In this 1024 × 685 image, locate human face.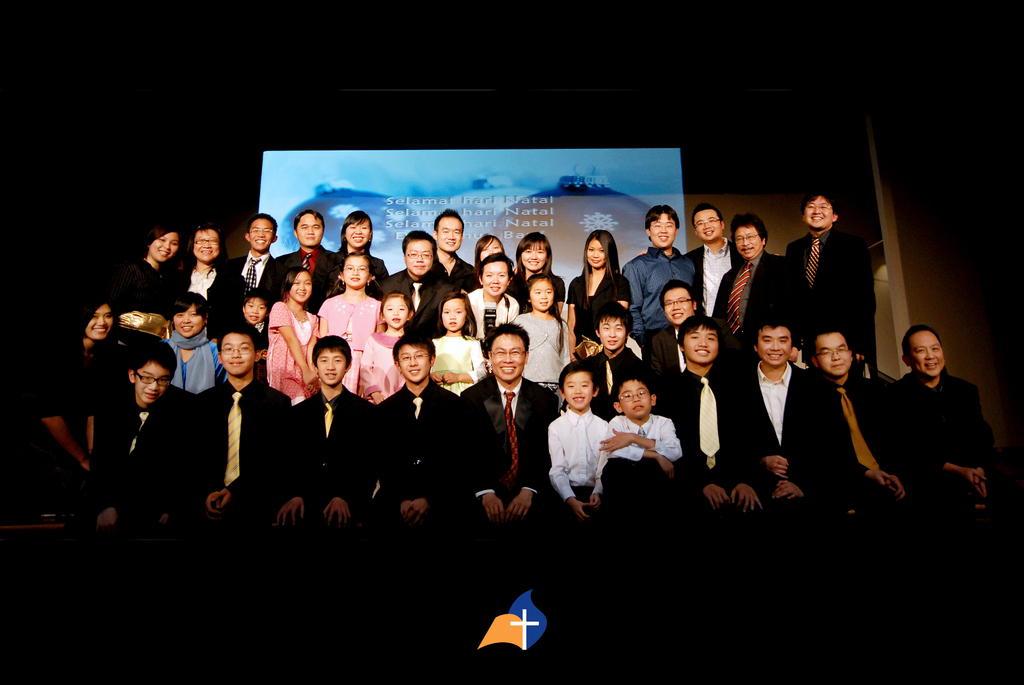
Bounding box: 442:300:468:330.
